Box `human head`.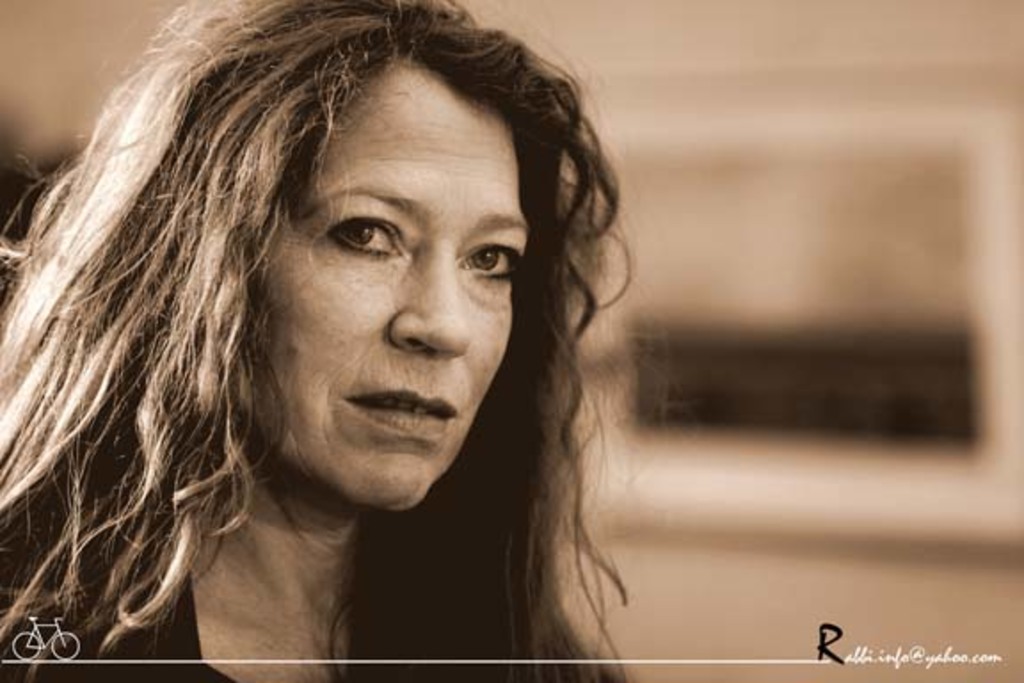
x1=156 y1=2 x2=558 y2=494.
